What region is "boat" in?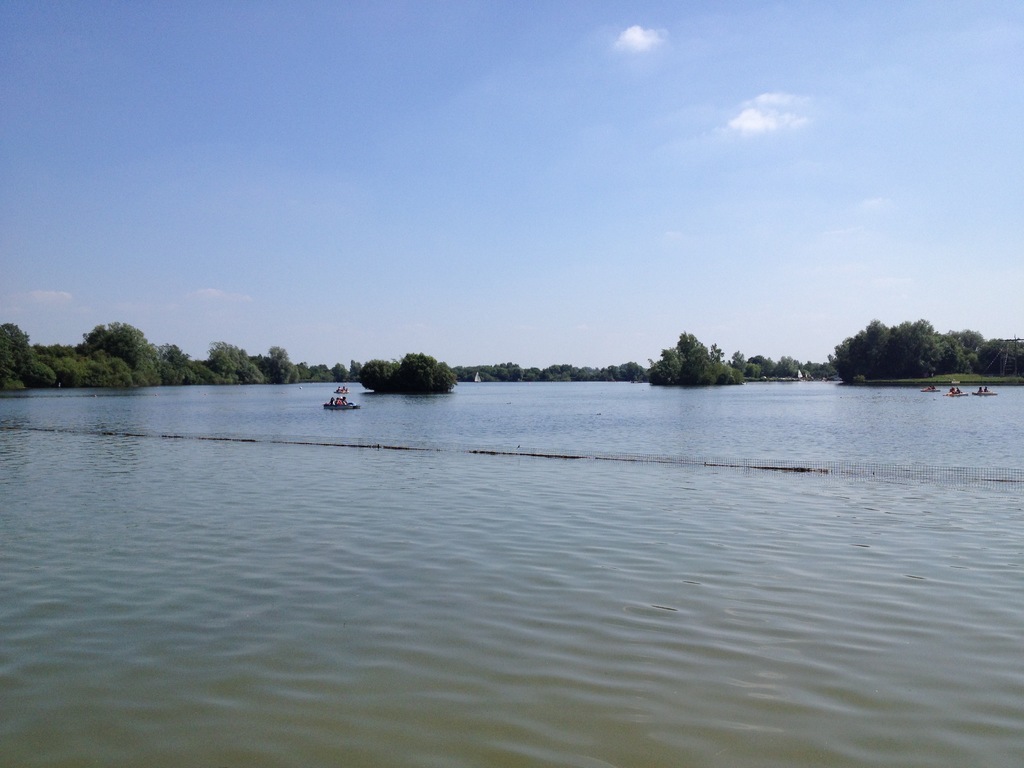
bbox=(964, 393, 1000, 396).
